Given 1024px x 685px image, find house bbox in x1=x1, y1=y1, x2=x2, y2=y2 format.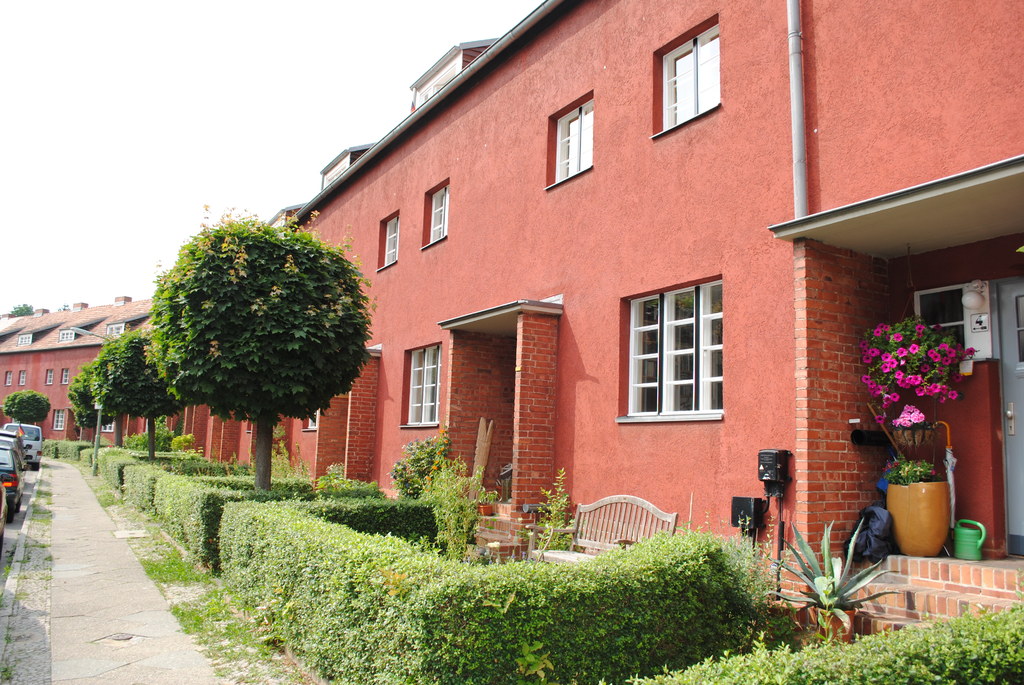
x1=0, y1=283, x2=138, y2=443.
